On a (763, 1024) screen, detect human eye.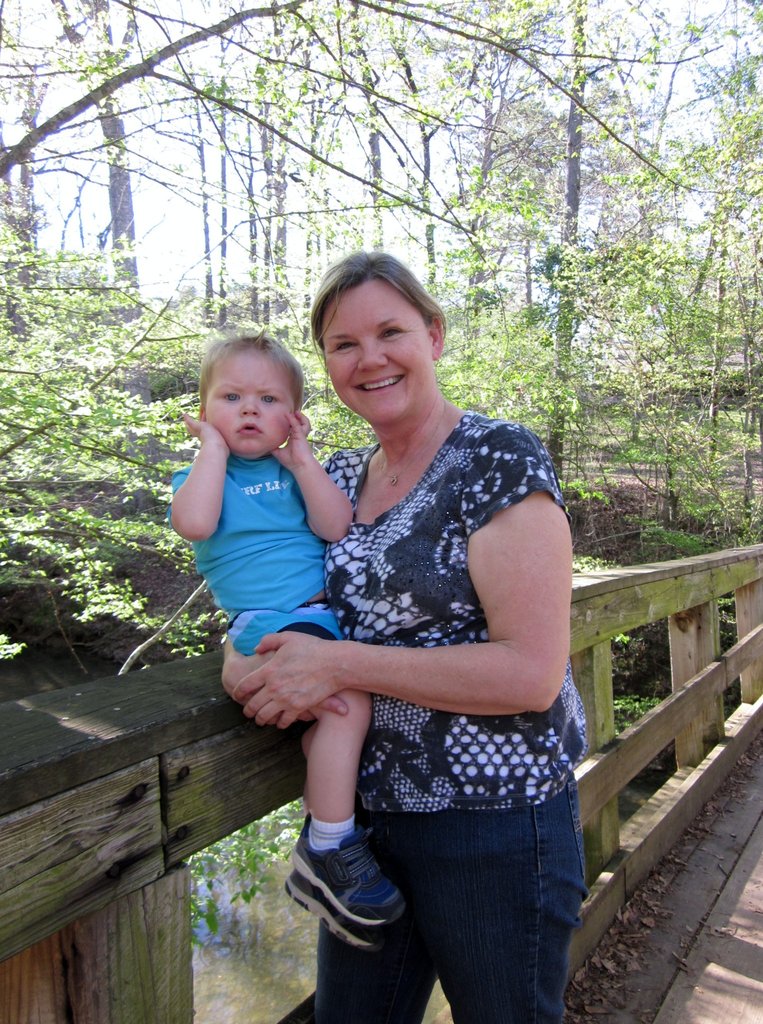
Rect(257, 394, 282, 401).
